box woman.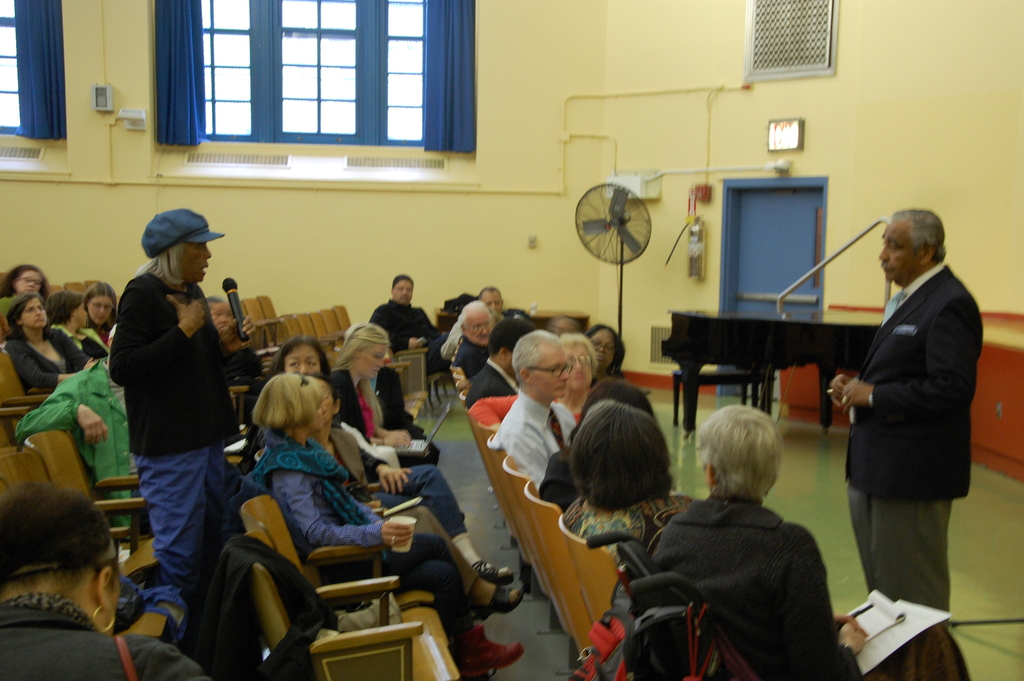
detection(262, 336, 518, 585).
